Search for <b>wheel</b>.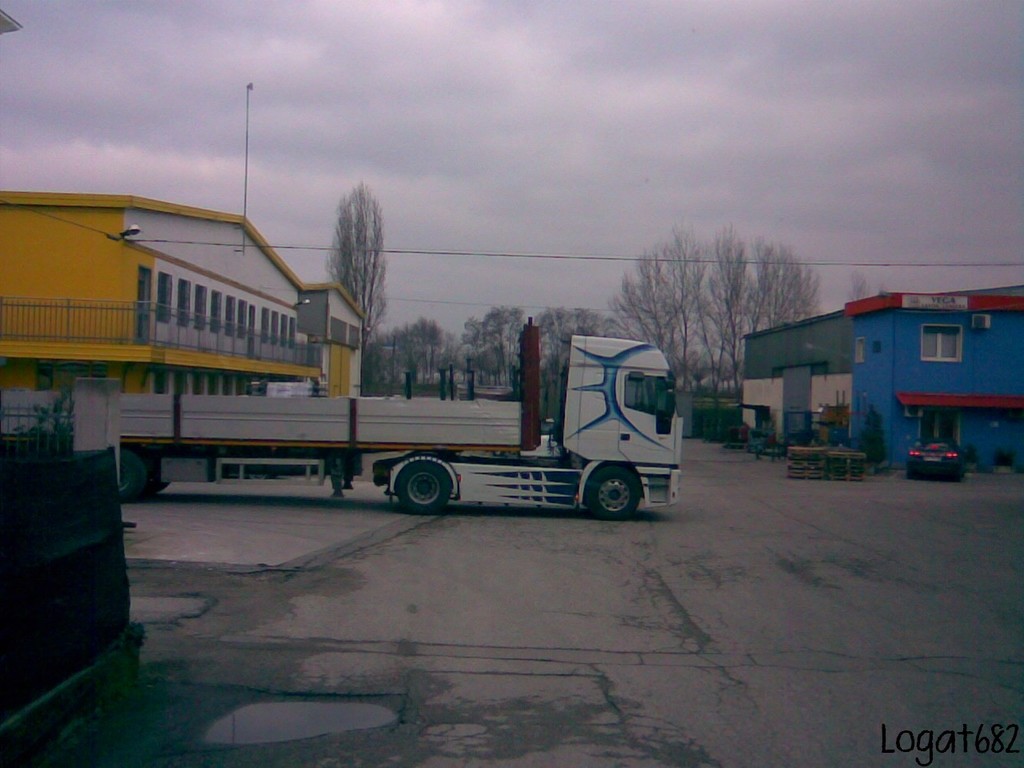
Found at (585,462,642,517).
